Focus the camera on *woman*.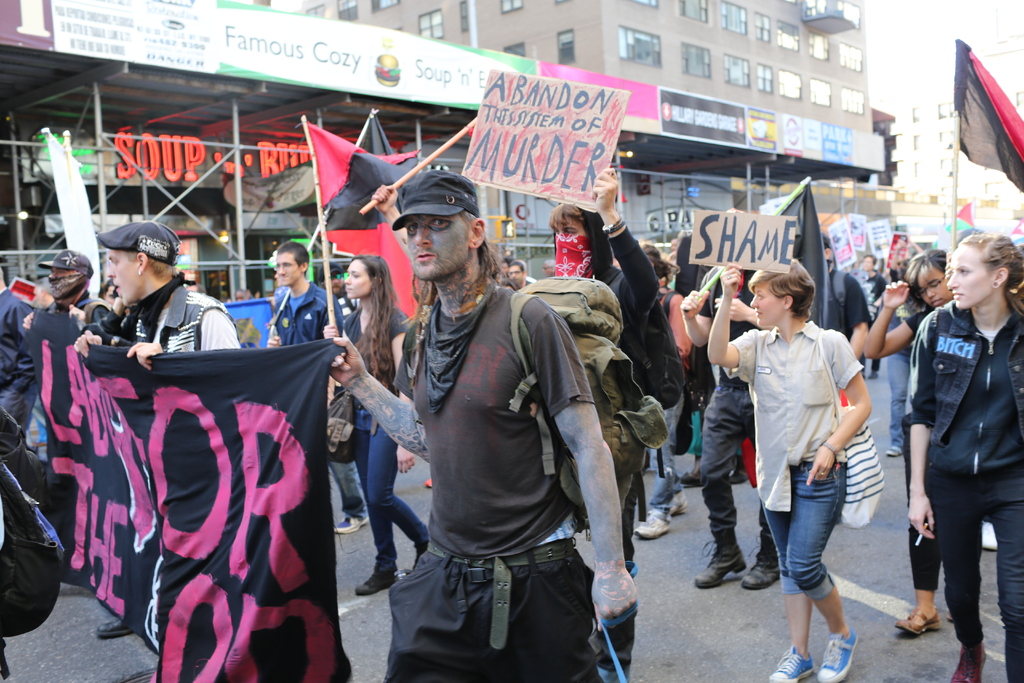
Focus region: x1=635 y1=240 x2=689 y2=542.
